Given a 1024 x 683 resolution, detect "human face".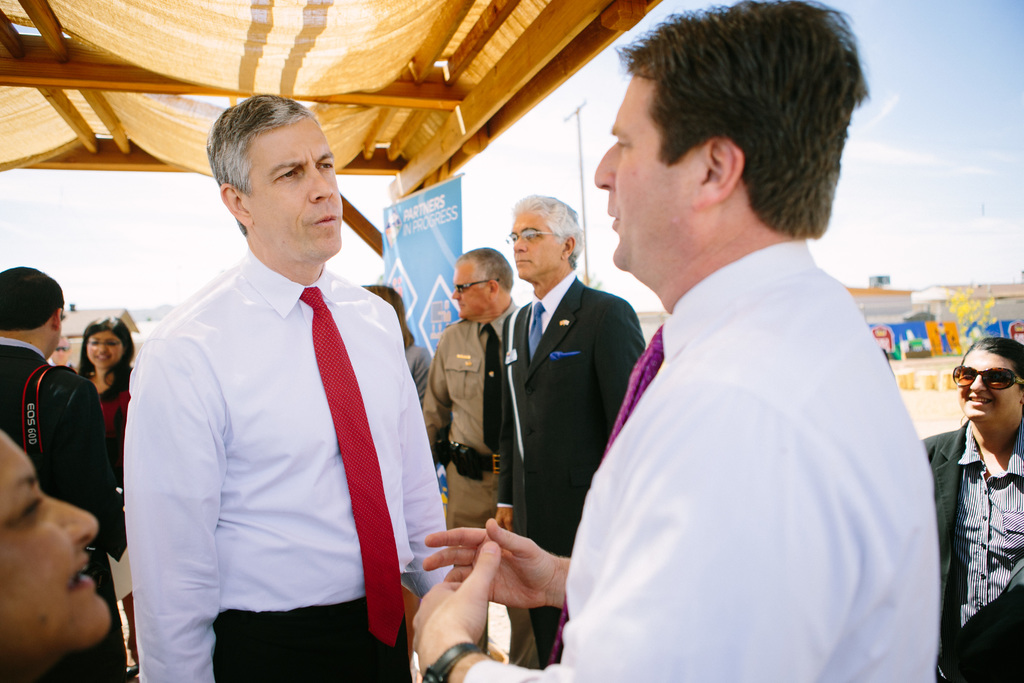
(0, 427, 113, 662).
